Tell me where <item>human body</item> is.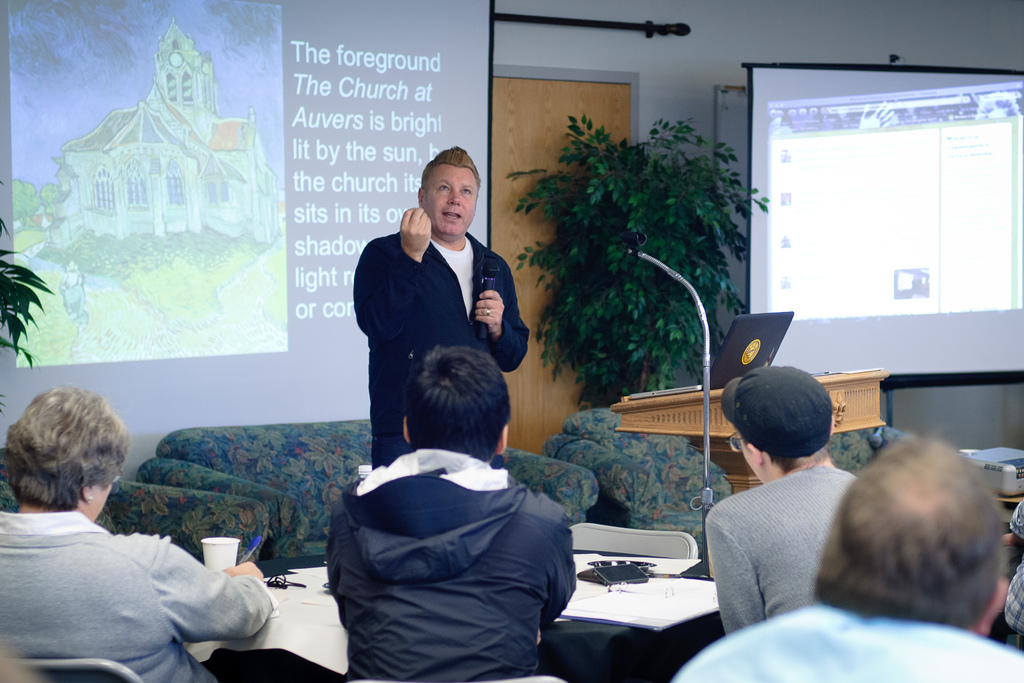
<item>human body</item> is at x1=349 y1=206 x2=534 y2=470.
